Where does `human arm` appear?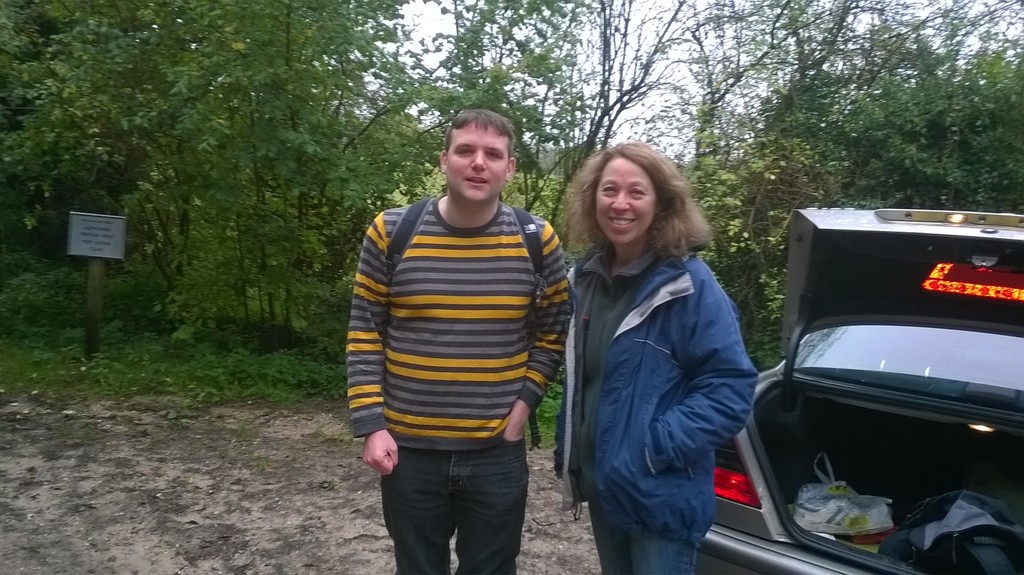
Appears at box=[642, 265, 756, 490].
